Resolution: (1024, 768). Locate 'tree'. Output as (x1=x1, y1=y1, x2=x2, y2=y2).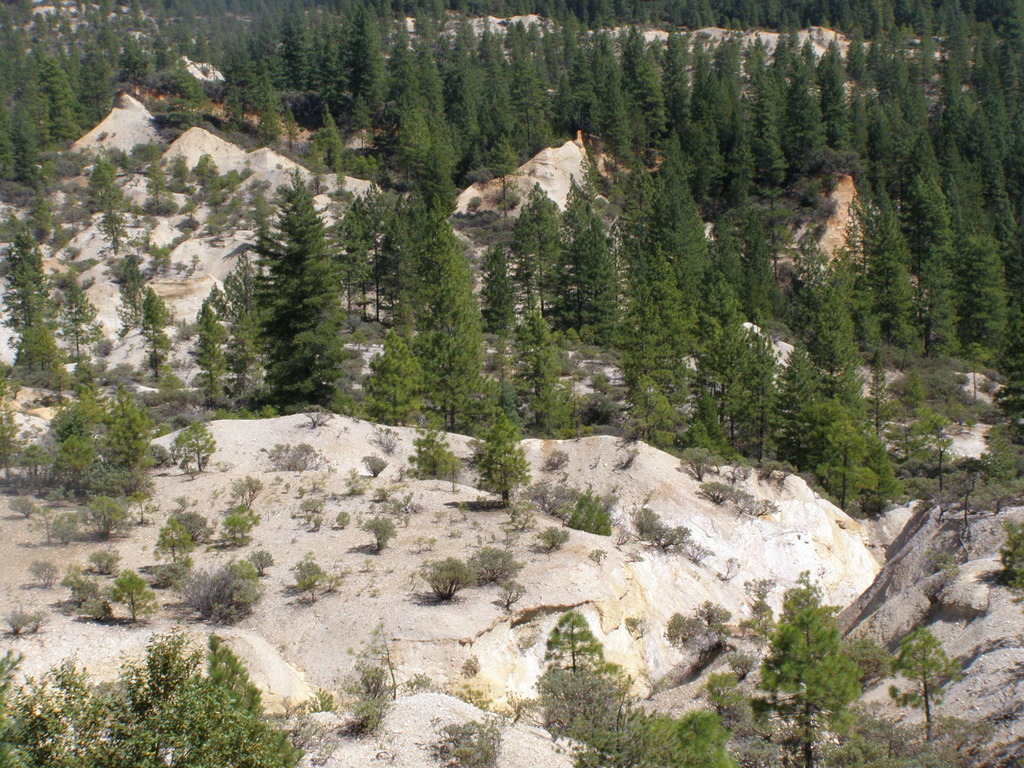
(x1=543, y1=611, x2=607, y2=675).
